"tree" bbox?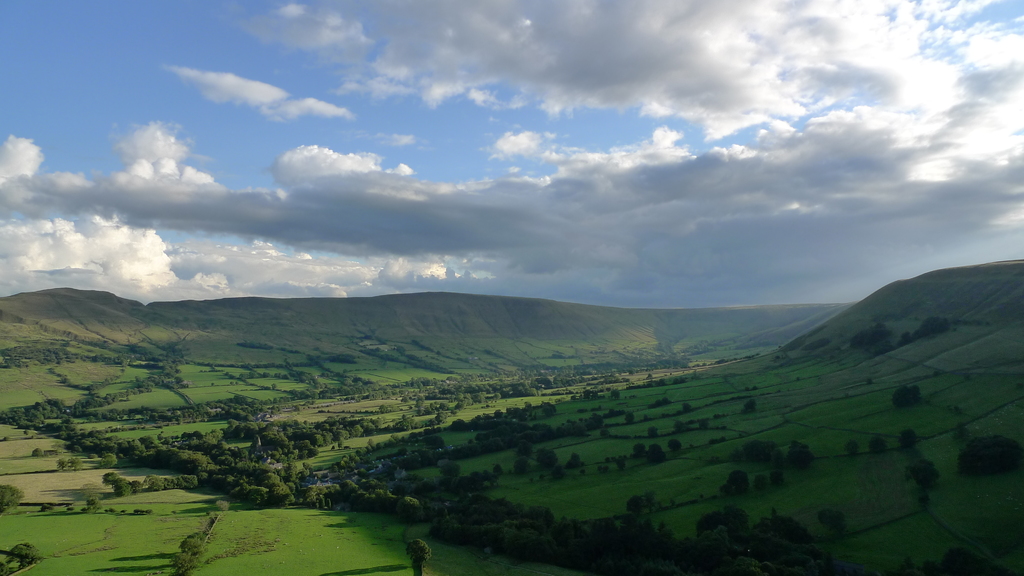
bbox=[670, 419, 687, 433]
